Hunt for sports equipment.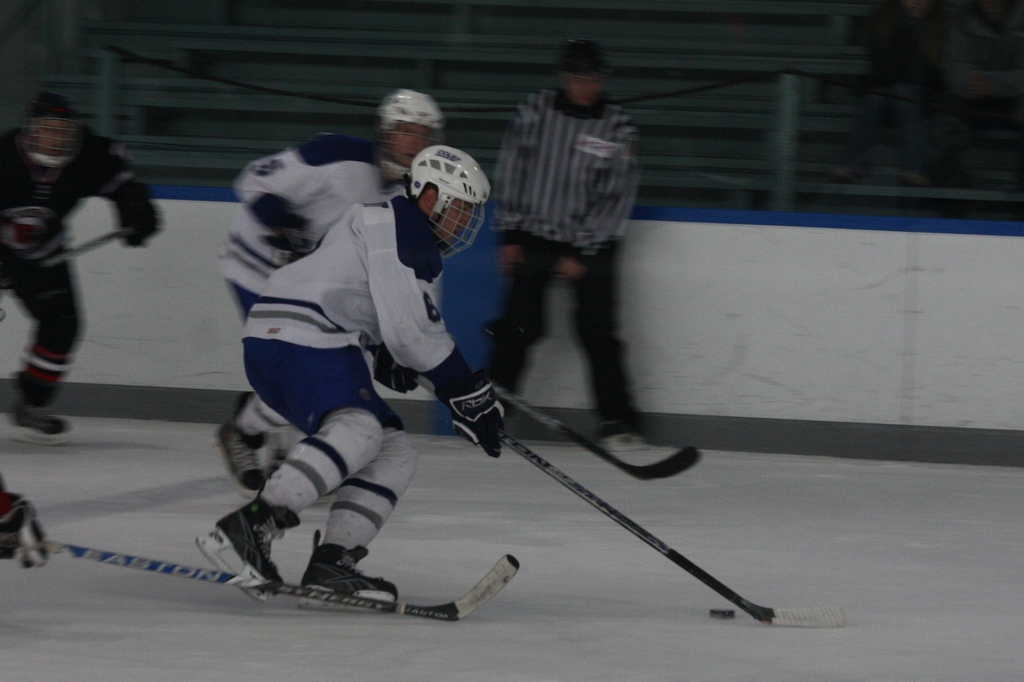
Hunted down at rect(400, 141, 493, 264).
